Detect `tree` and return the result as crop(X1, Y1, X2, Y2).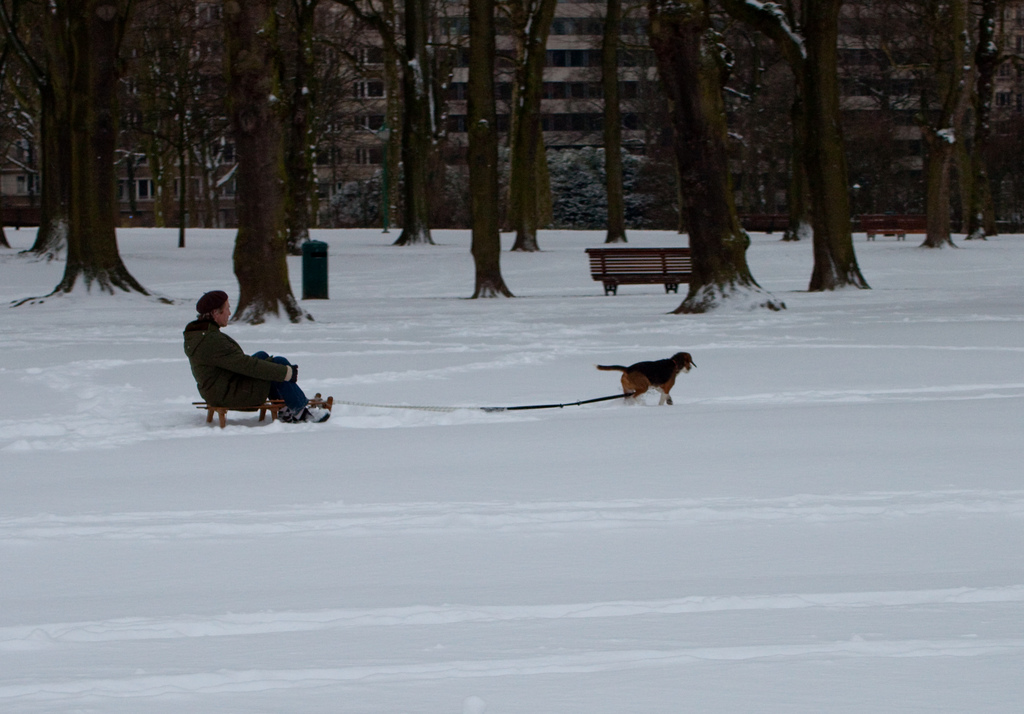
crop(17, 0, 141, 295).
